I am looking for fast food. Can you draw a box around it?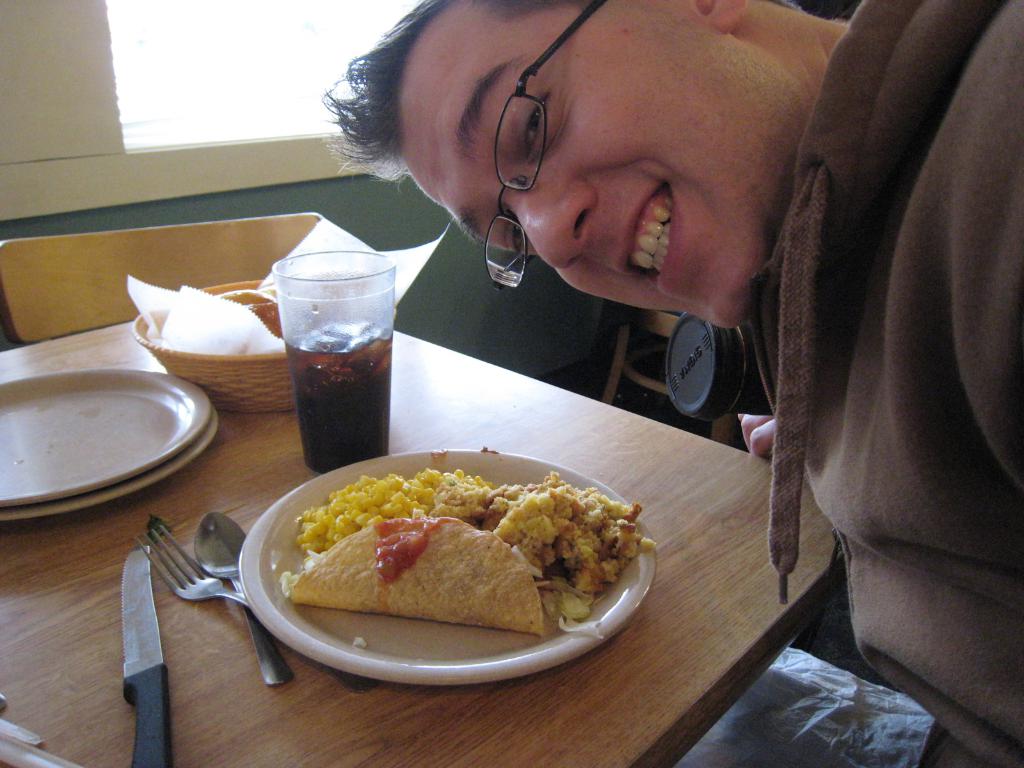
Sure, the bounding box is [261, 464, 640, 673].
